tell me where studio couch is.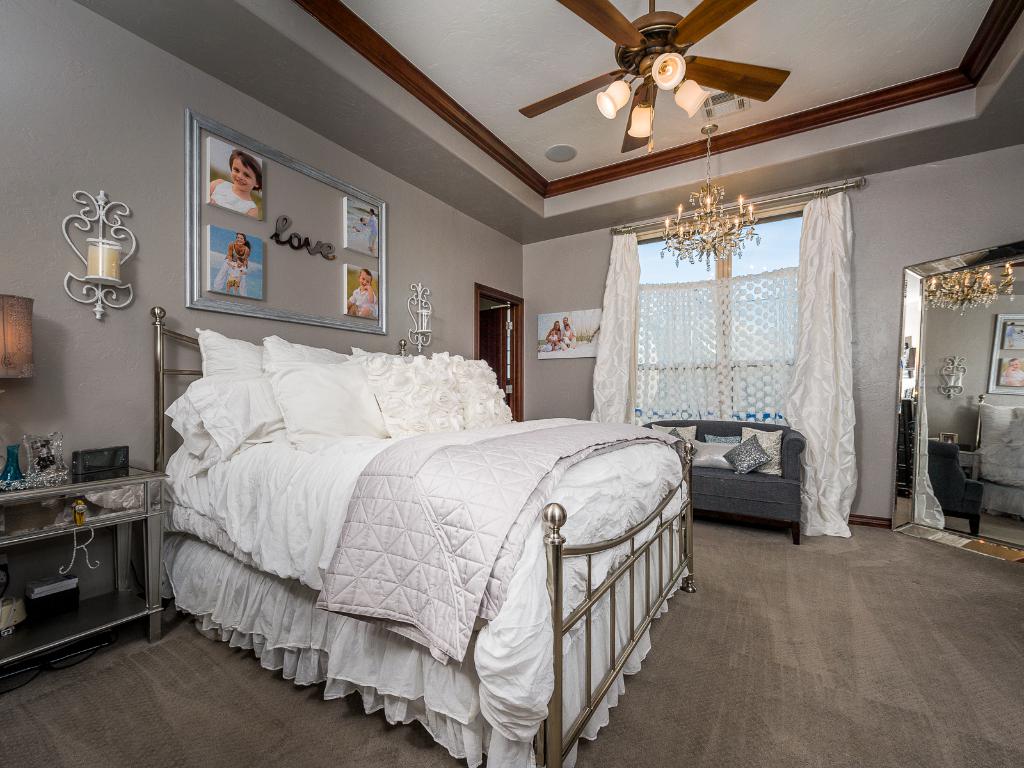
studio couch is at 916, 426, 984, 528.
